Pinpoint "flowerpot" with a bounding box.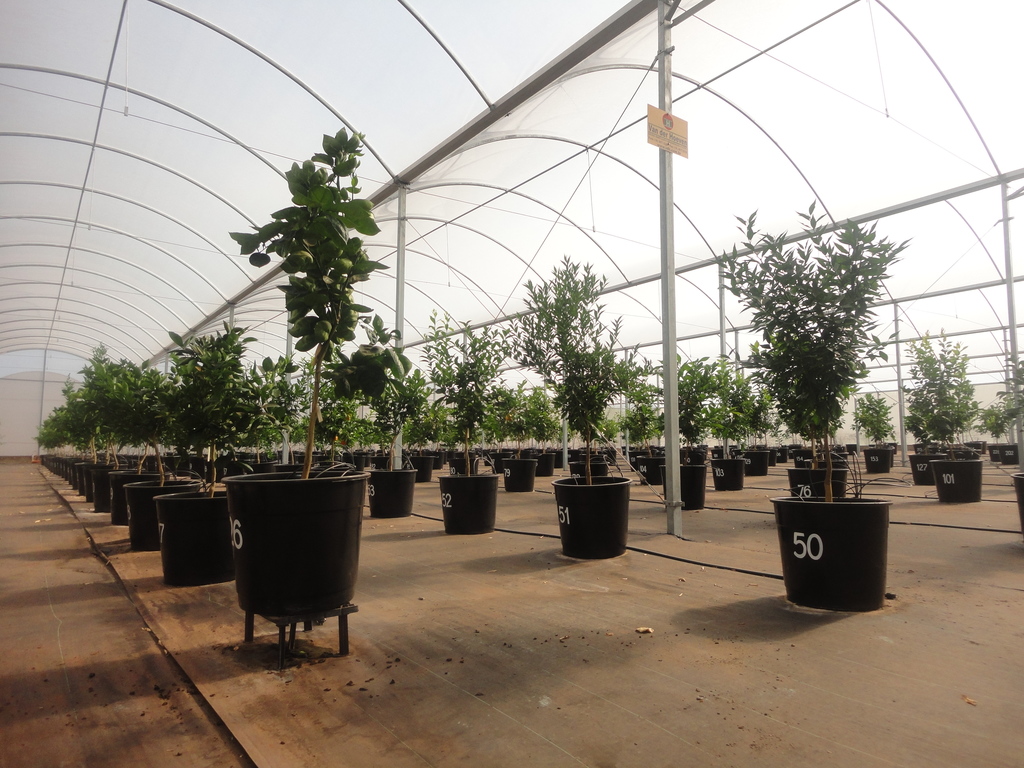
754/447/776/468.
